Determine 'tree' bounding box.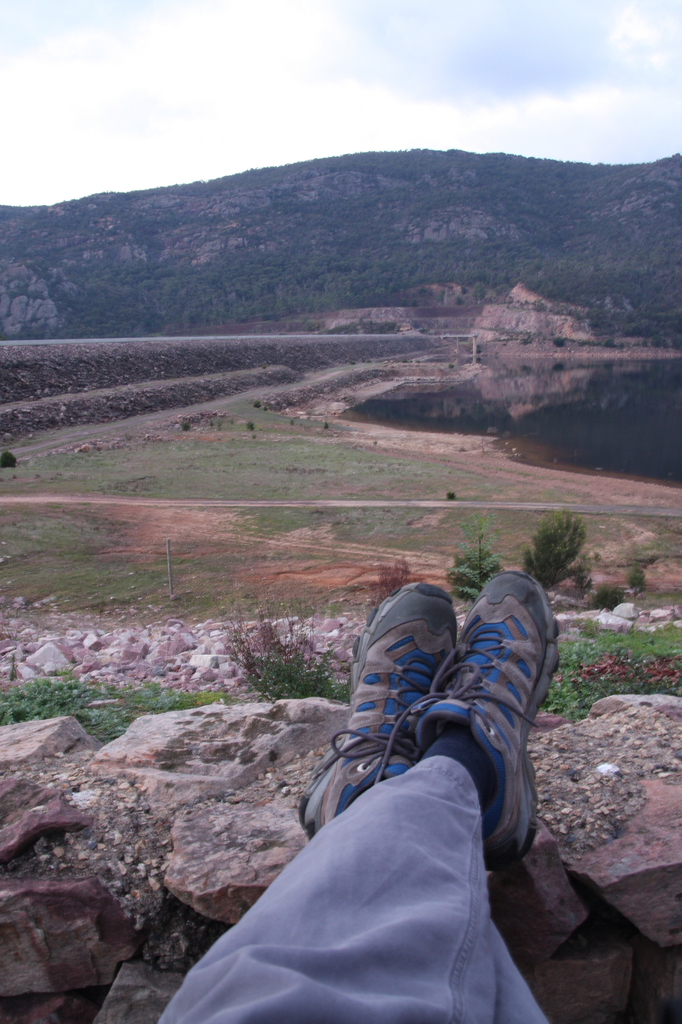
Determined: pyautogui.locateOnScreen(519, 506, 591, 612).
